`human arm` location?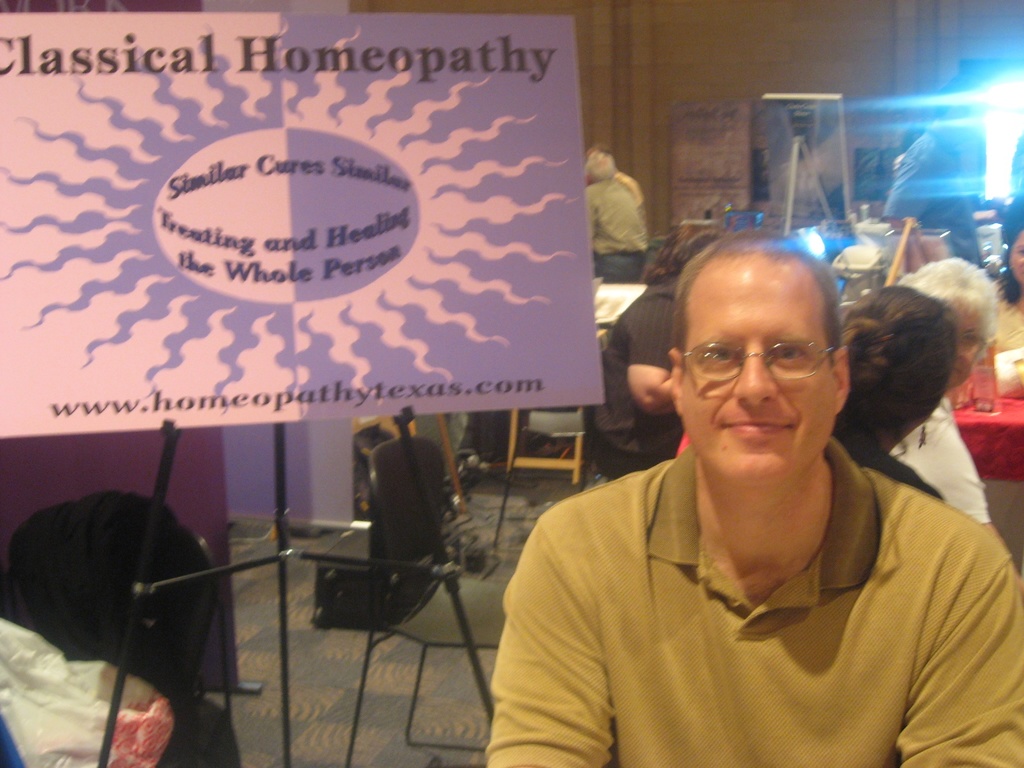
bbox(918, 434, 1005, 554)
